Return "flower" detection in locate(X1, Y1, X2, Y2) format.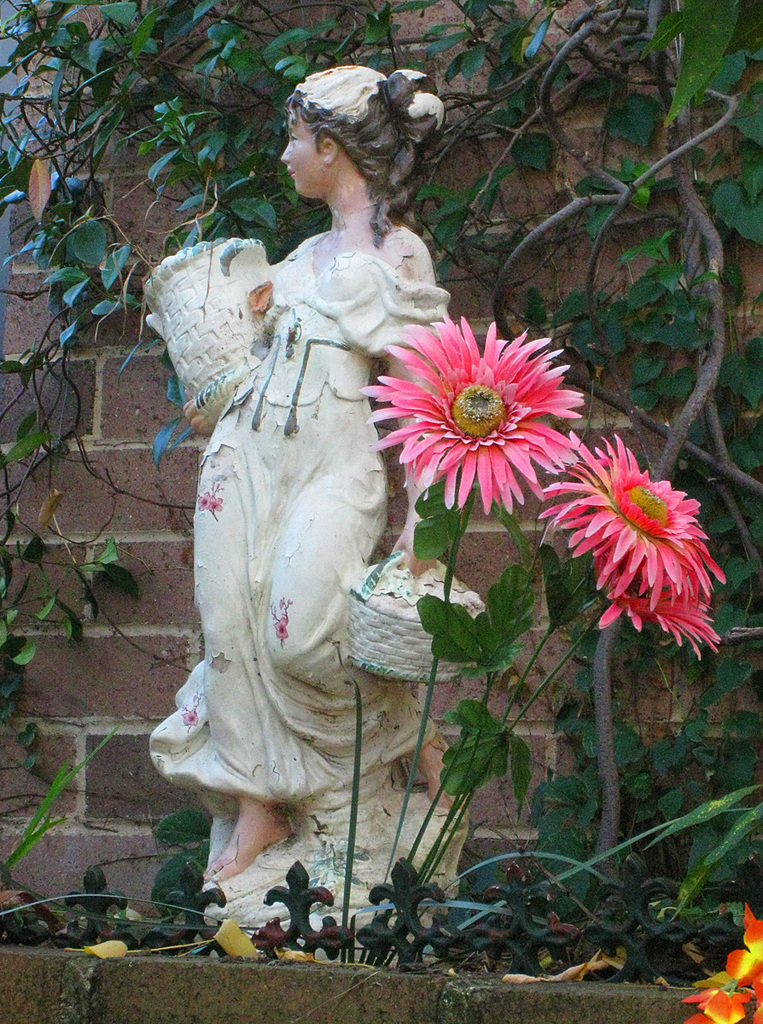
locate(368, 307, 593, 517).
